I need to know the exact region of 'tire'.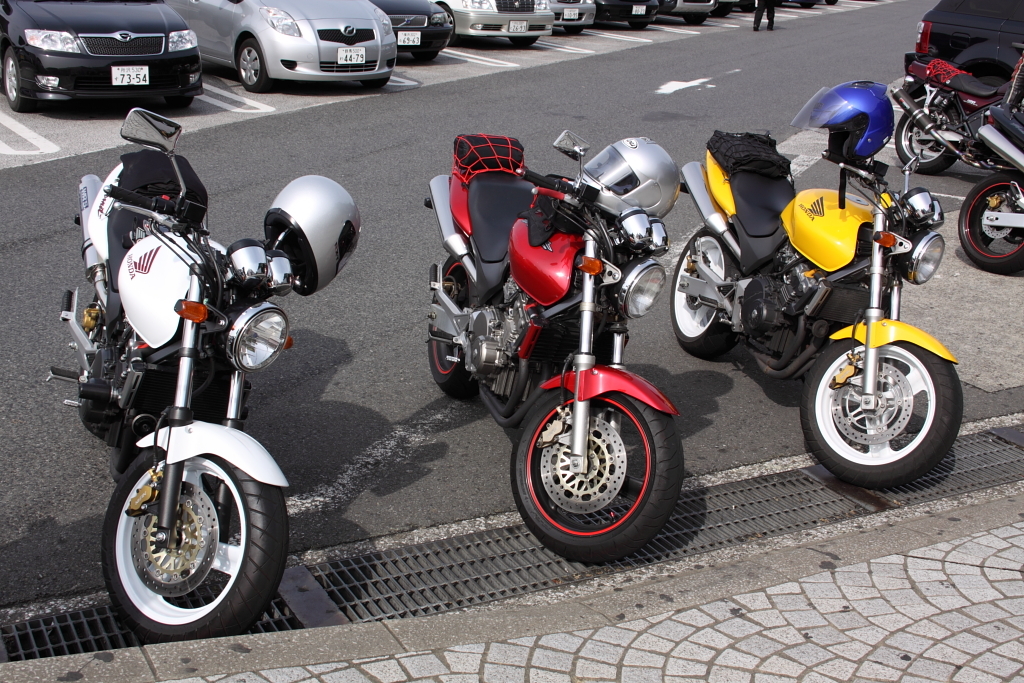
Region: select_region(447, 9, 456, 46).
